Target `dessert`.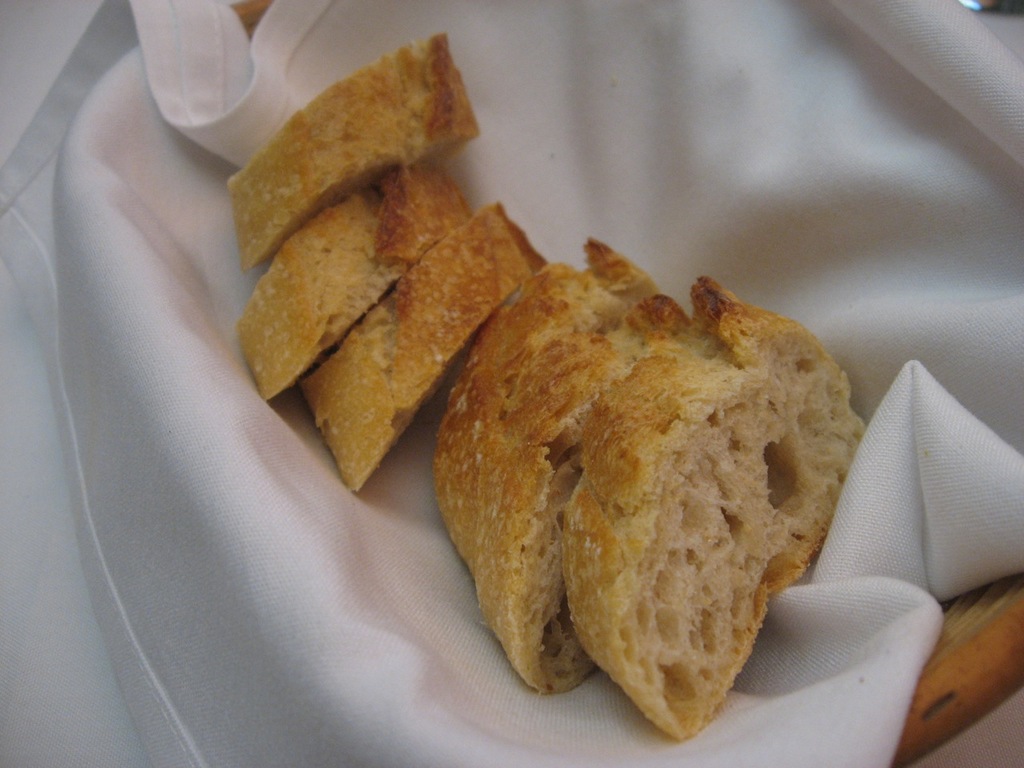
Target region: <region>215, 38, 517, 230</region>.
